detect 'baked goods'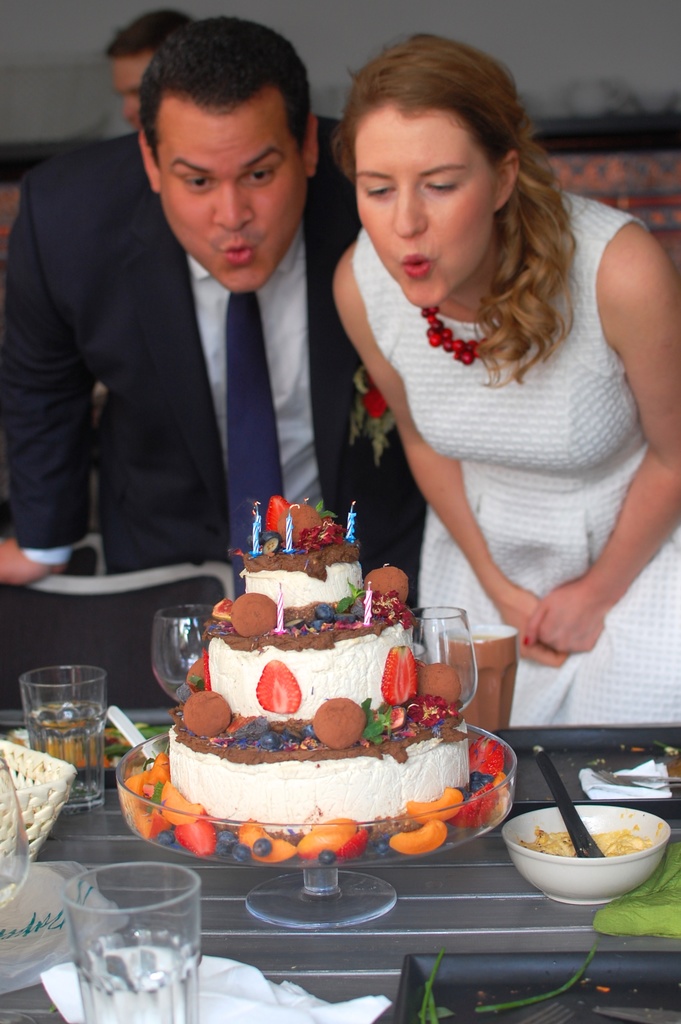
(x1=167, y1=497, x2=480, y2=842)
